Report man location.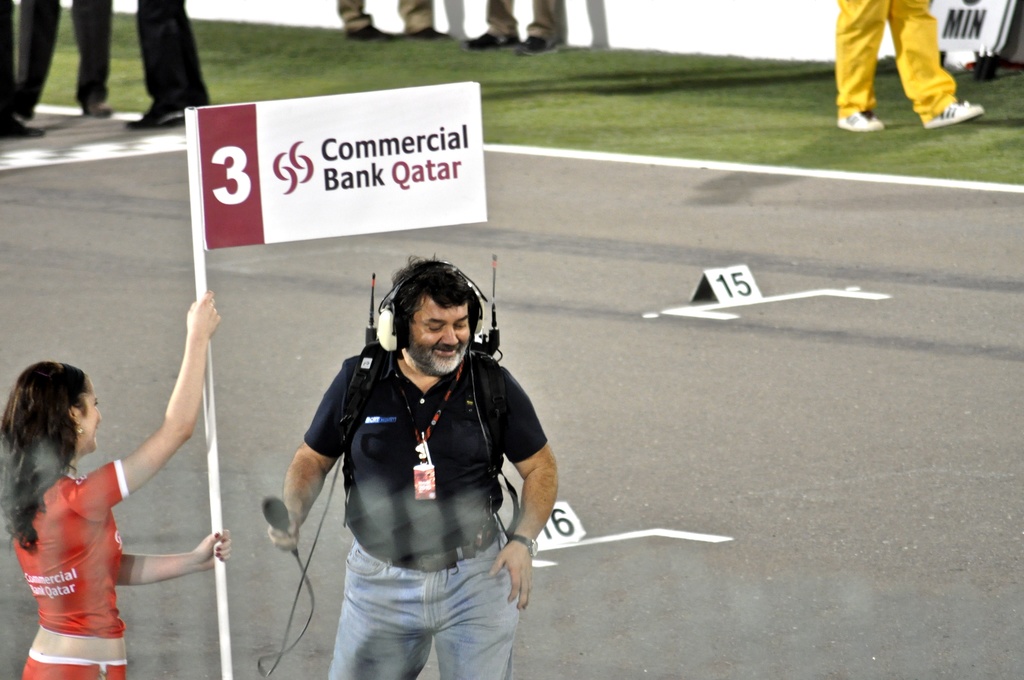
Report: x1=0, y1=0, x2=60, y2=142.
